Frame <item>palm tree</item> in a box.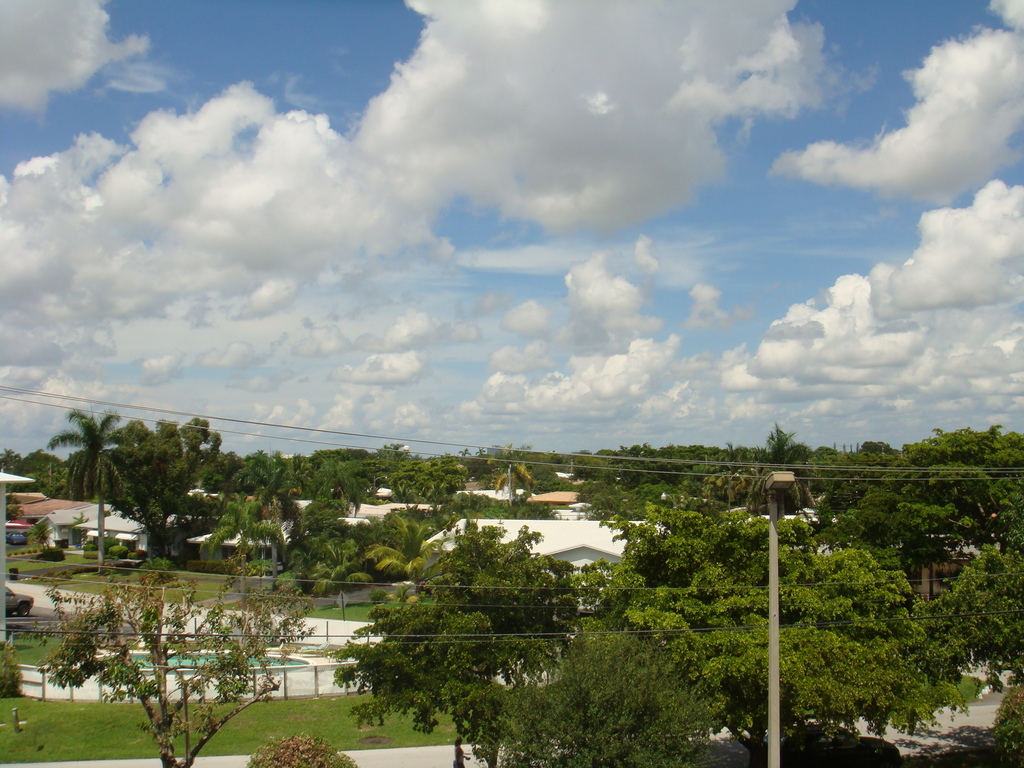
pyautogui.locateOnScreen(173, 422, 215, 577).
